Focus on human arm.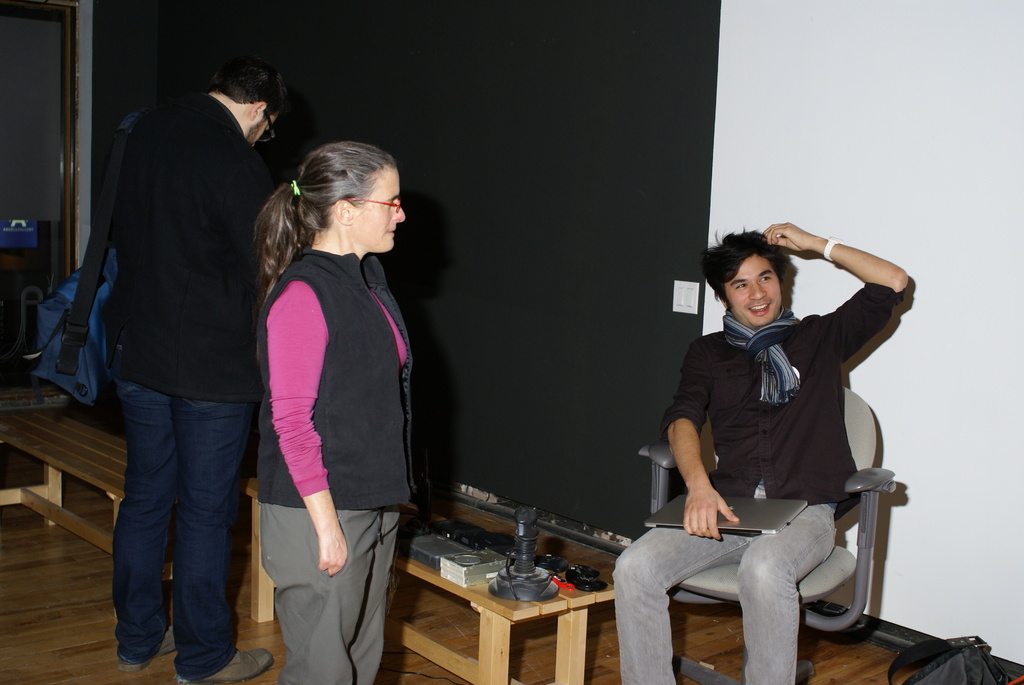
Focused at x1=257 y1=282 x2=352 y2=569.
